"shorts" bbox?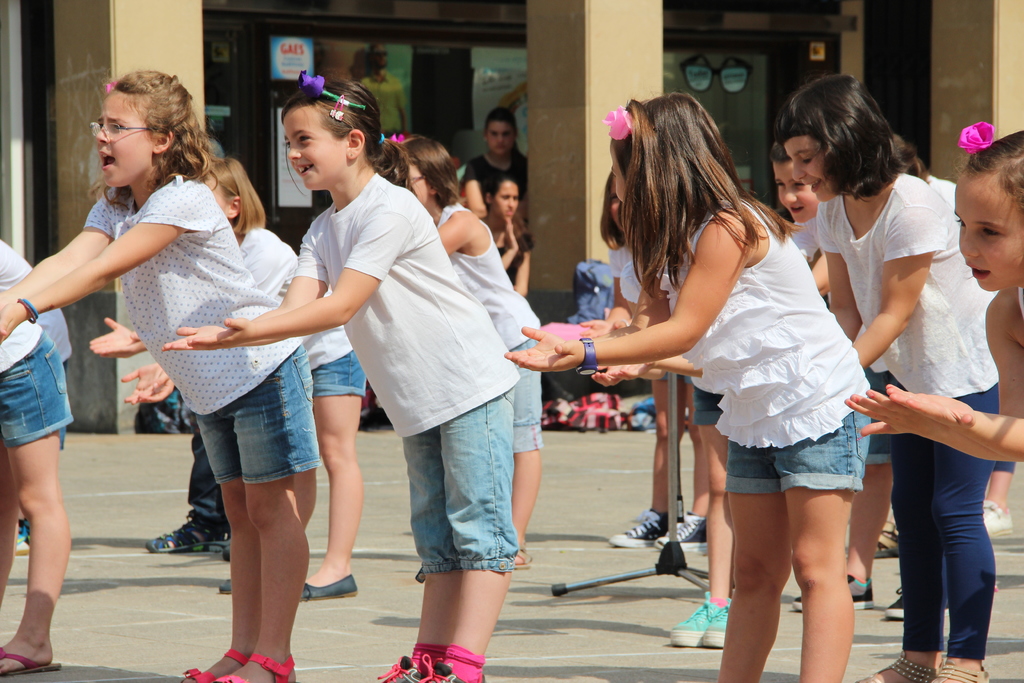
866, 372, 908, 465
